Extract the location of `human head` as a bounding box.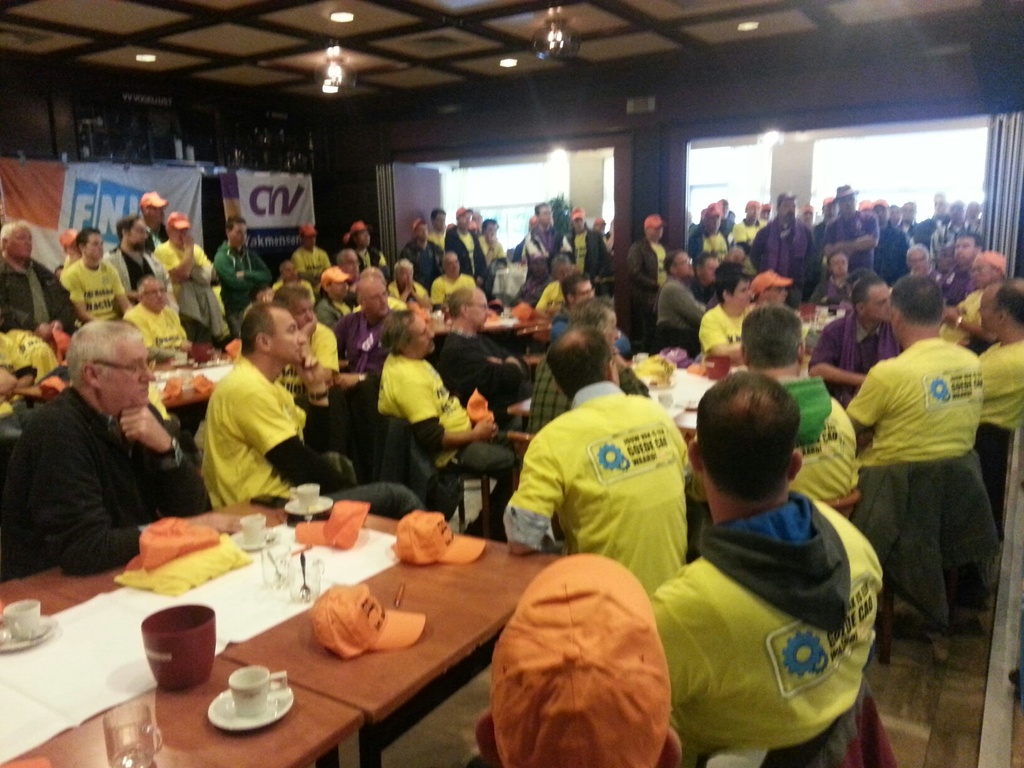
select_region(749, 269, 790, 307).
